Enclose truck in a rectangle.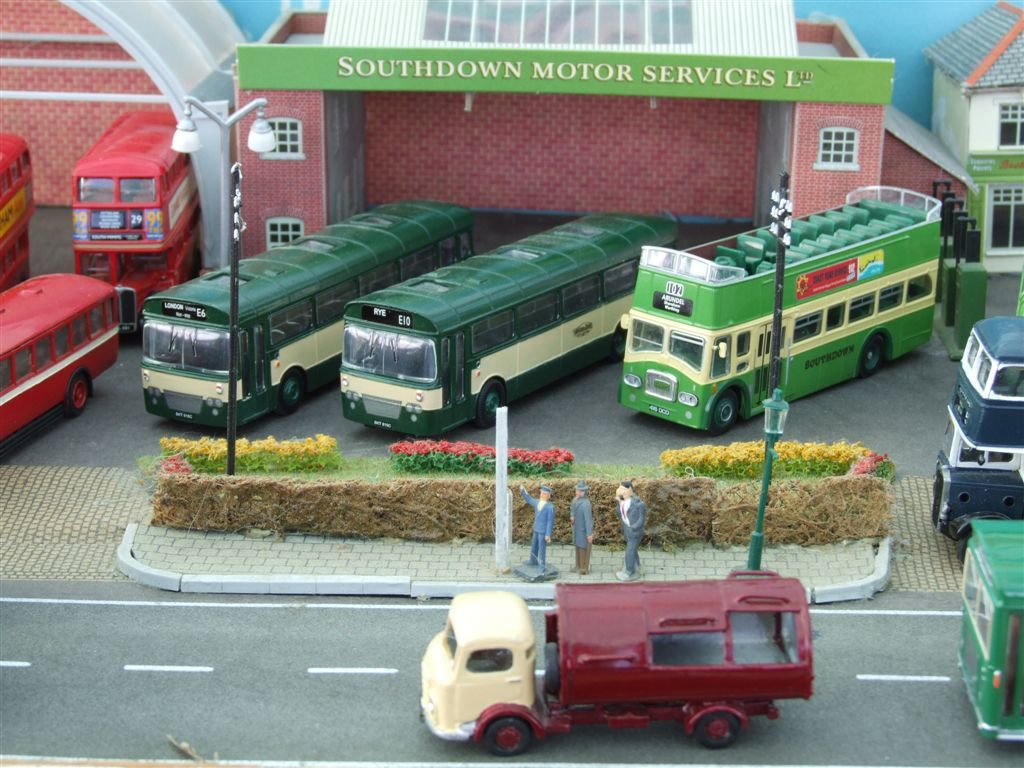
463:572:825:747.
